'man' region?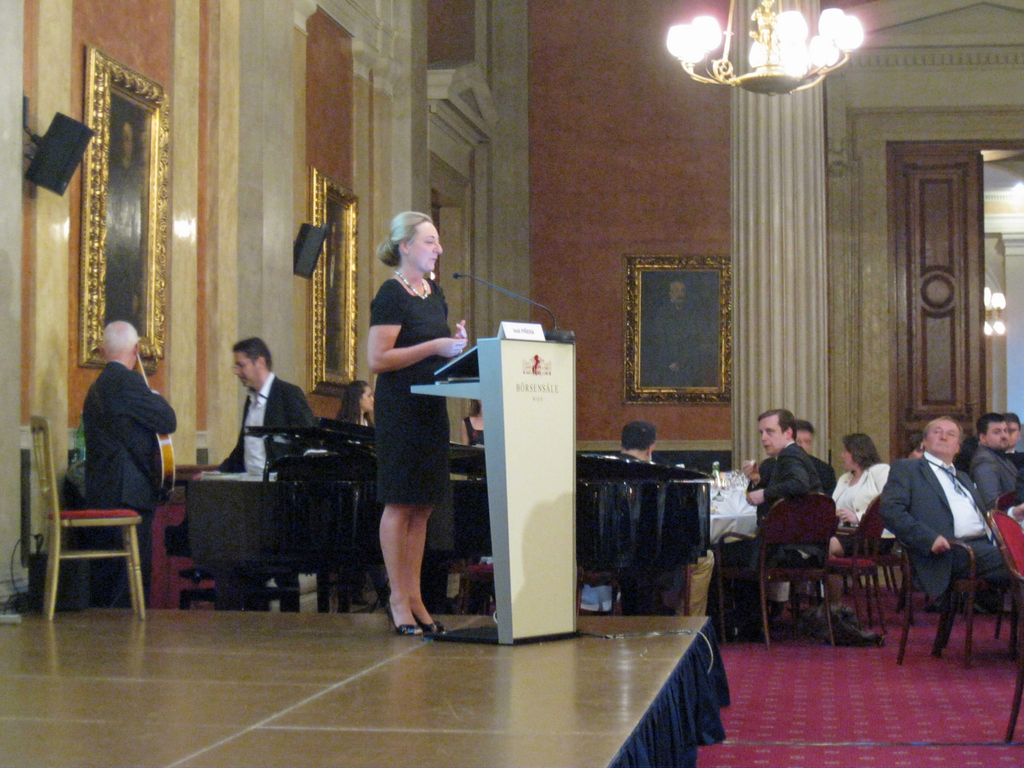
974, 406, 1023, 516
